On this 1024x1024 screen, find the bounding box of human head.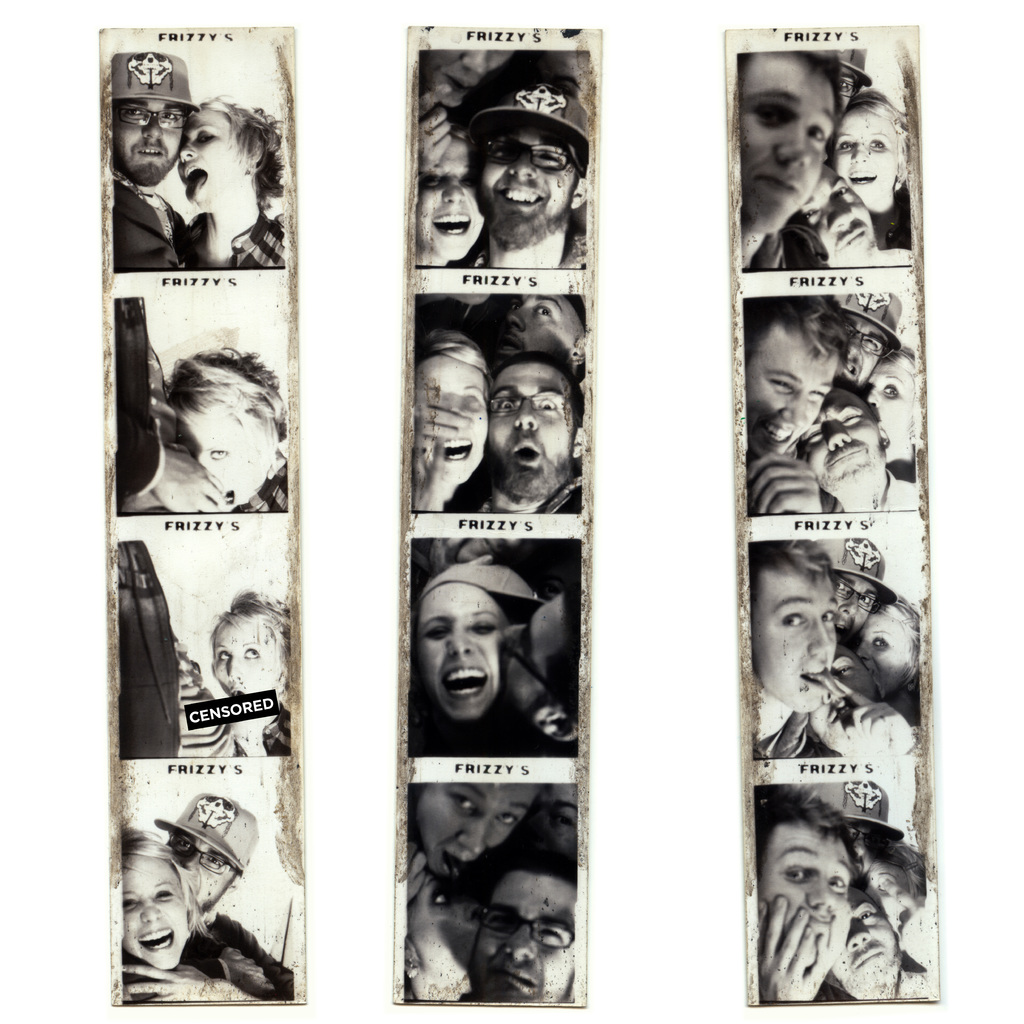
Bounding box: crop(808, 644, 888, 748).
